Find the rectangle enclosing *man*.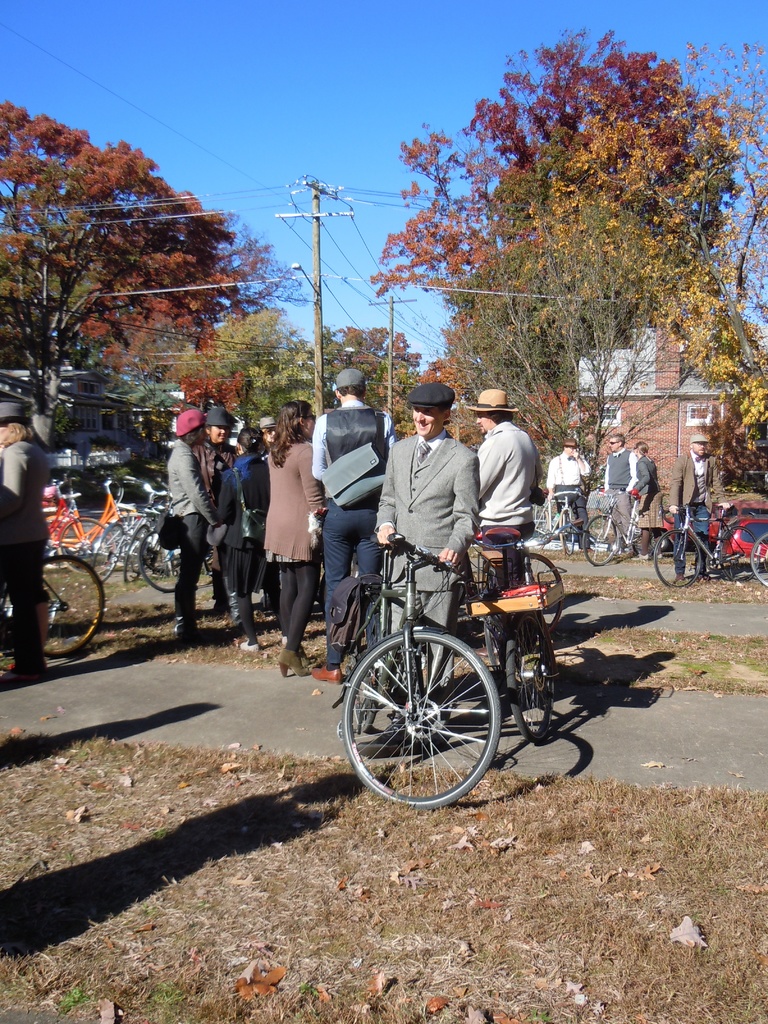
box=[362, 378, 490, 763].
